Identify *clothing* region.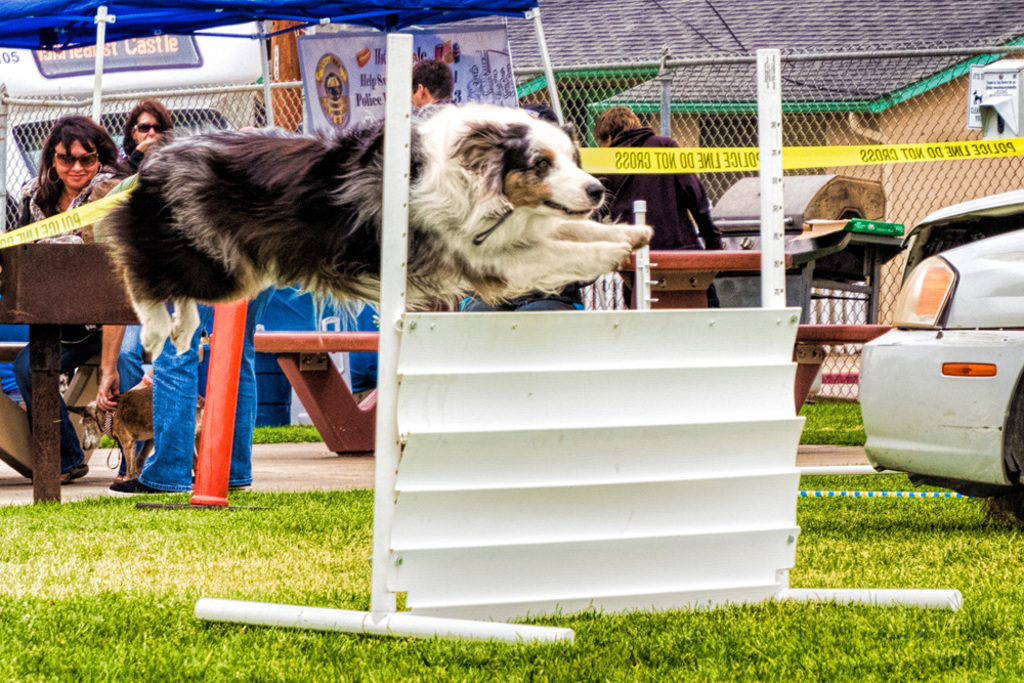
Region: 591,125,720,305.
